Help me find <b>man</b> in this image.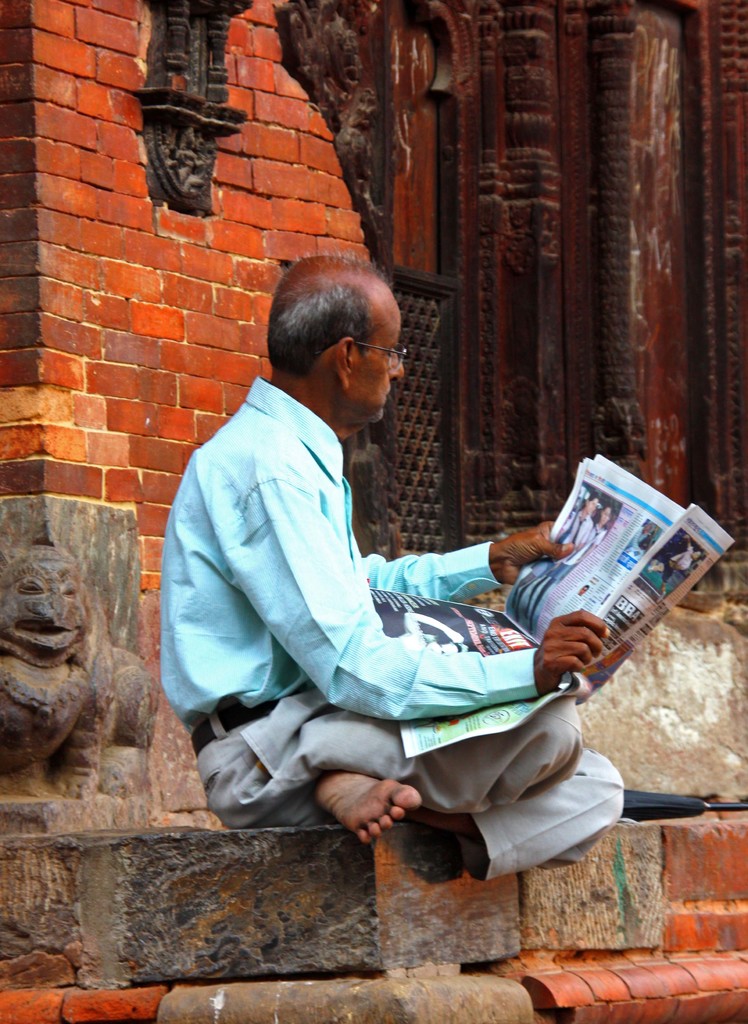
Found it: x1=200, y1=230, x2=592, y2=924.
